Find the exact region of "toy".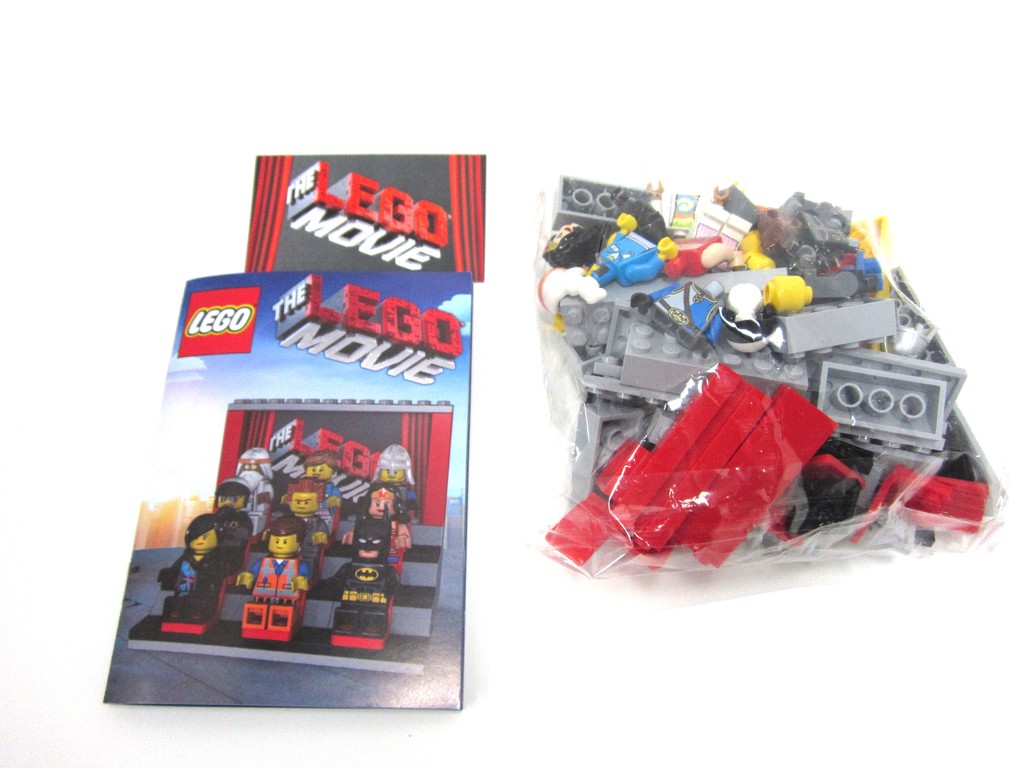
Exact region: (left=239, top=451, right=282, bottom=547).
